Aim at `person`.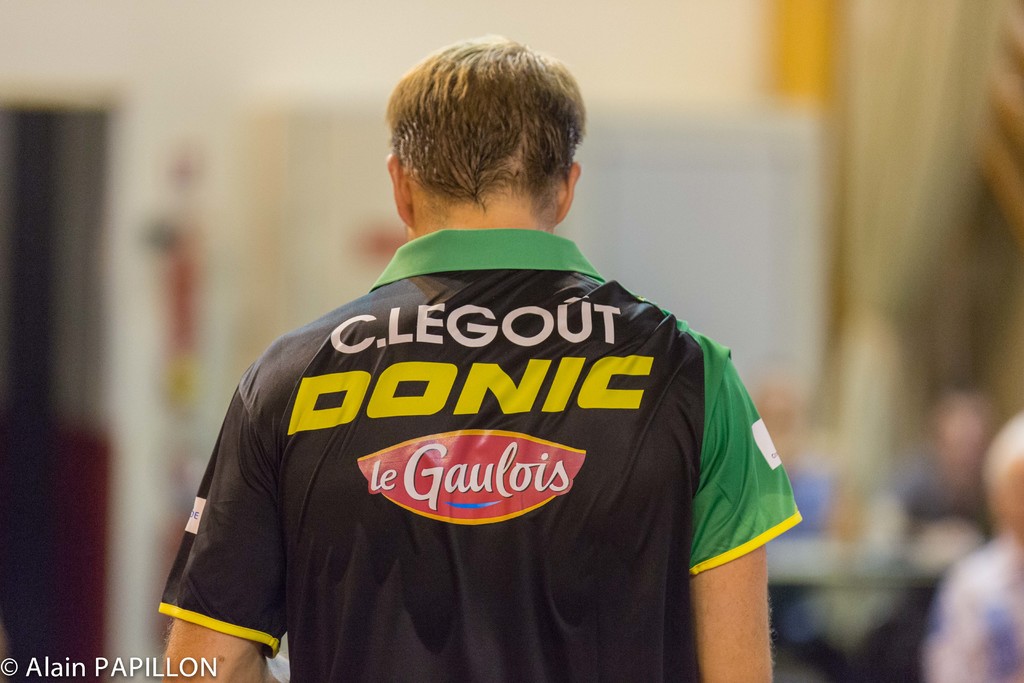
Aimed at <bbox>922, 409, 1023, 682</bbox>.
